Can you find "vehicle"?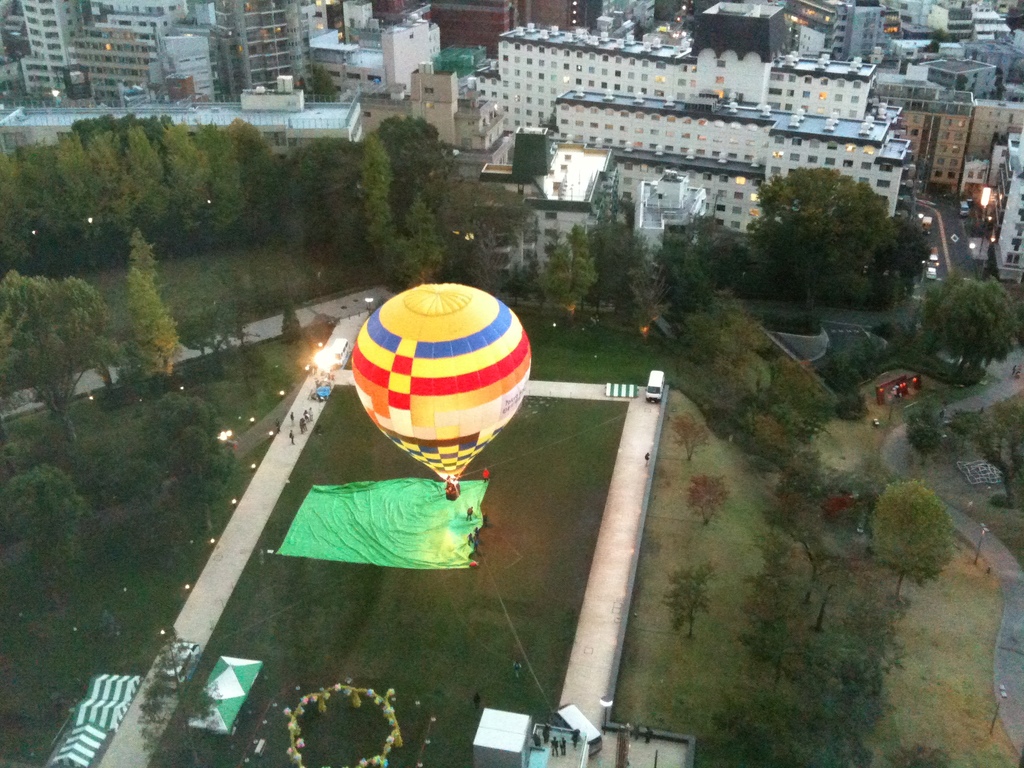
Yes, bounding box: bbox=[924, 255, 936, 280].
